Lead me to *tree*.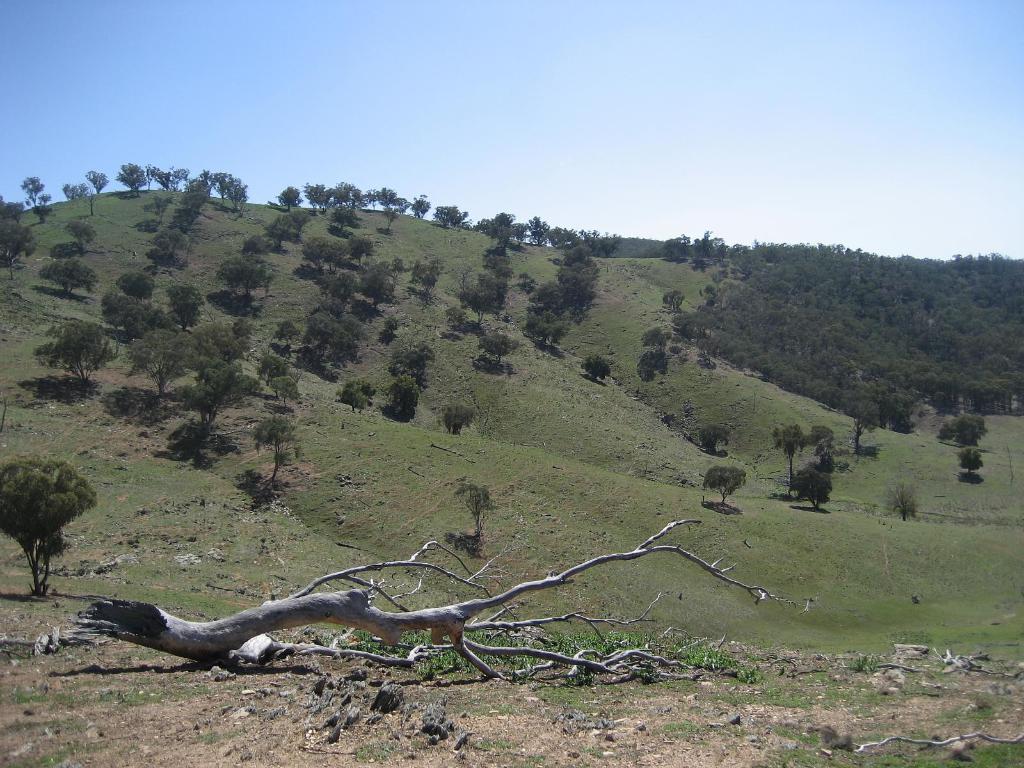
Lead to (38, 258, 98, 299).
